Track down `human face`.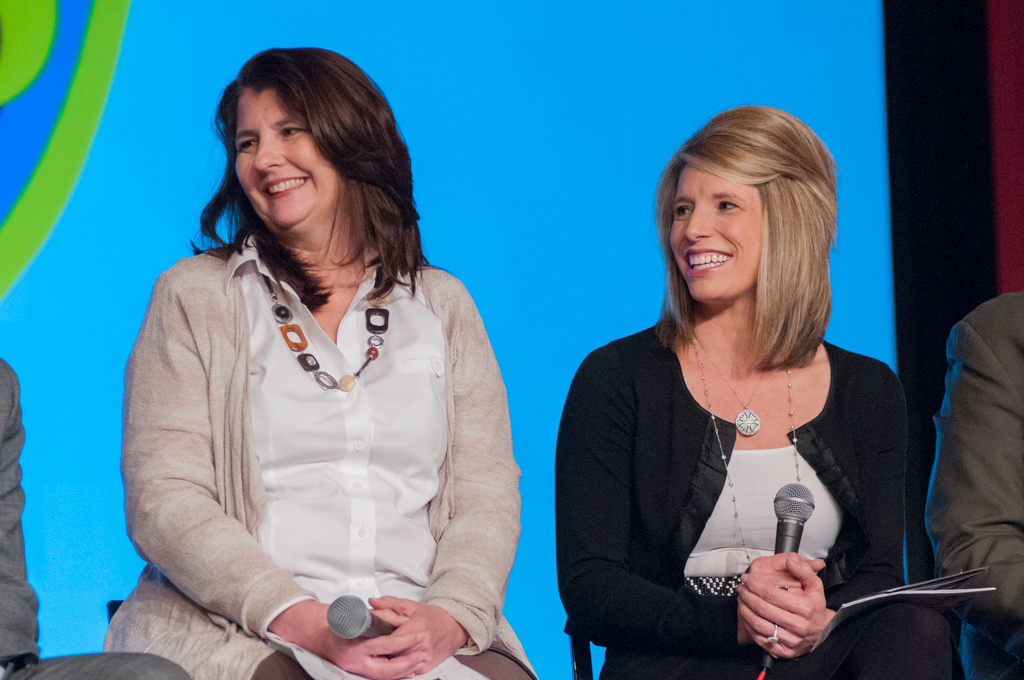
Tracked to BBox(232, 85, 339, 224).
